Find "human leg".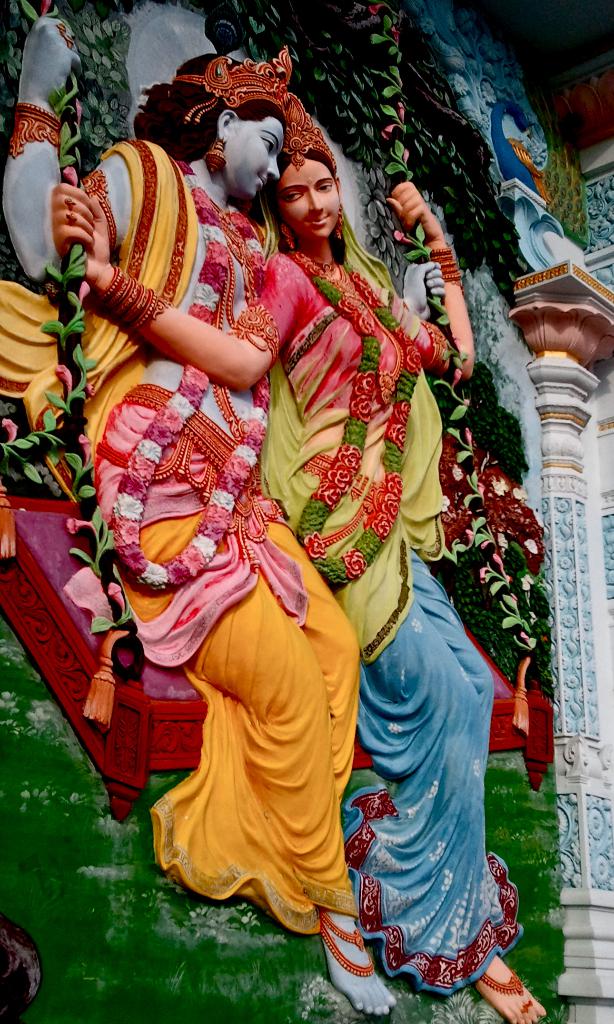
left=212, top=417, right=359, bottom=791.
